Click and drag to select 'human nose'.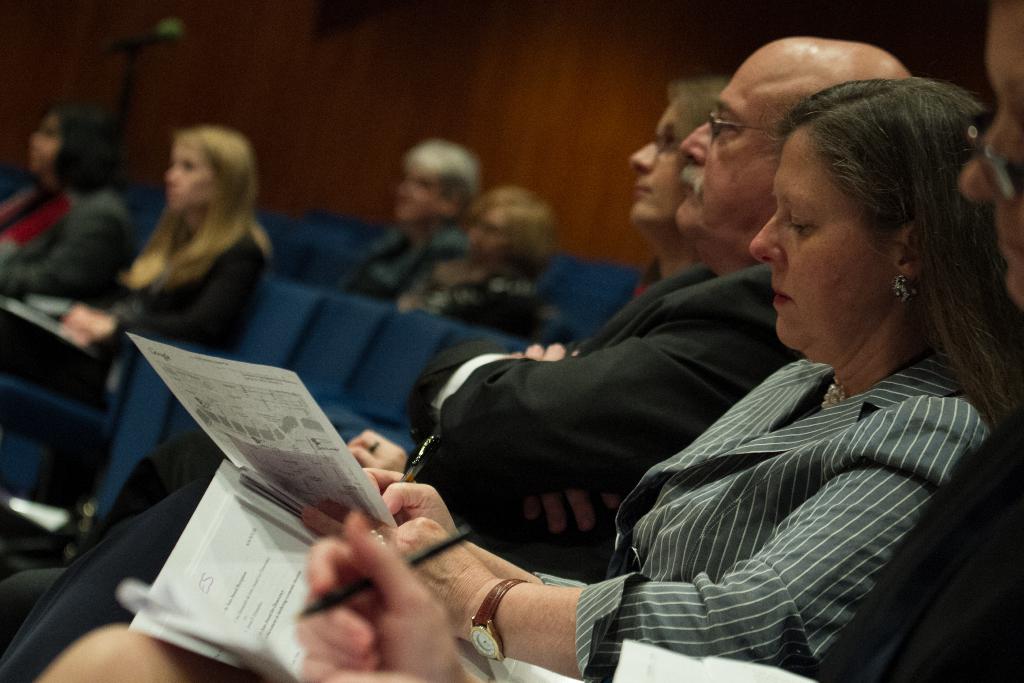
Selection: 676 112 719 165.
